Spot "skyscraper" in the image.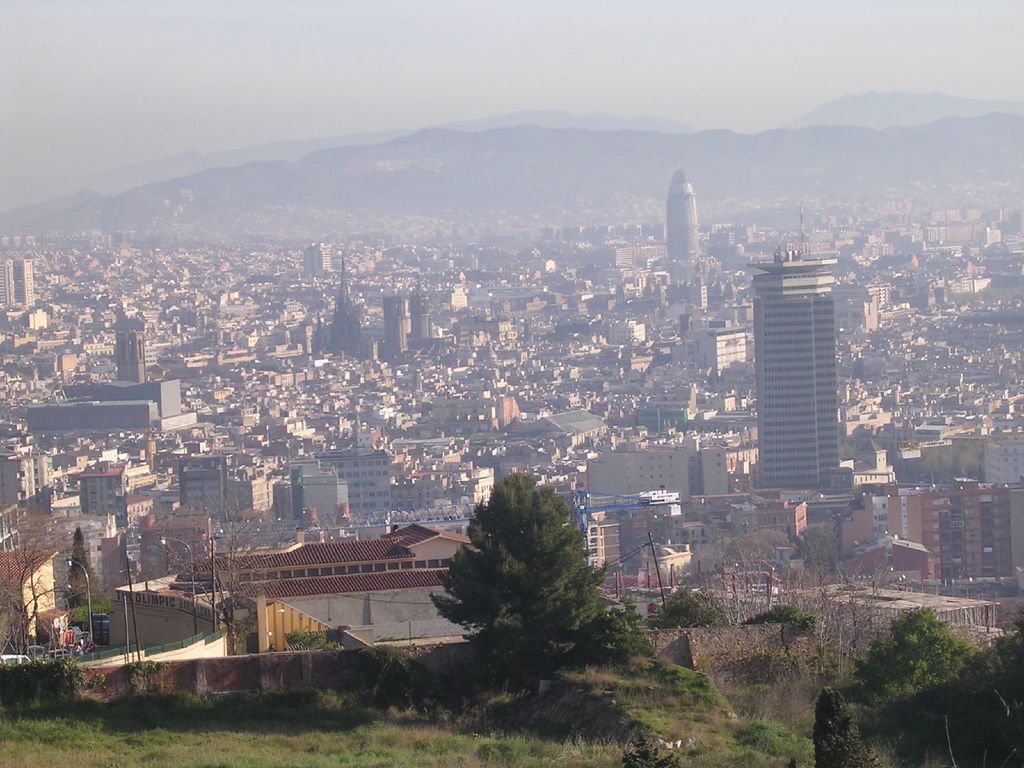
"skyscraper" found at [x1=750, y1=236, x2=849, y2=497].
